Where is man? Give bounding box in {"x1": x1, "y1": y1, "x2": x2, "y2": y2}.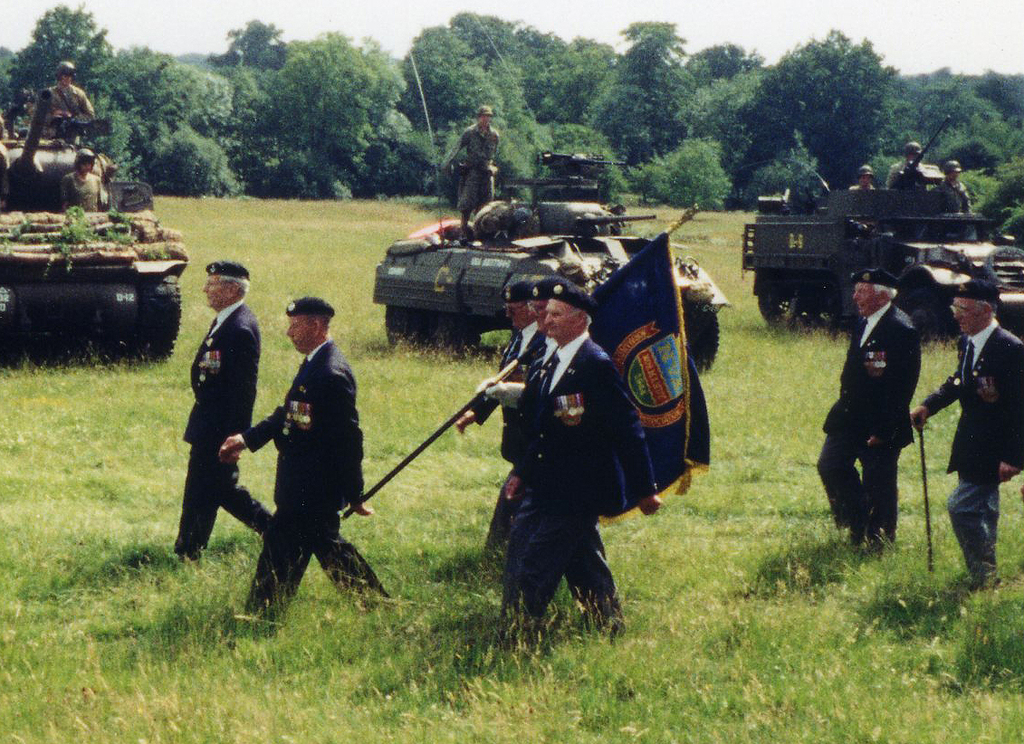
{"x1": 171, "y1": 262, "x2": 276, "y2": 563}.
